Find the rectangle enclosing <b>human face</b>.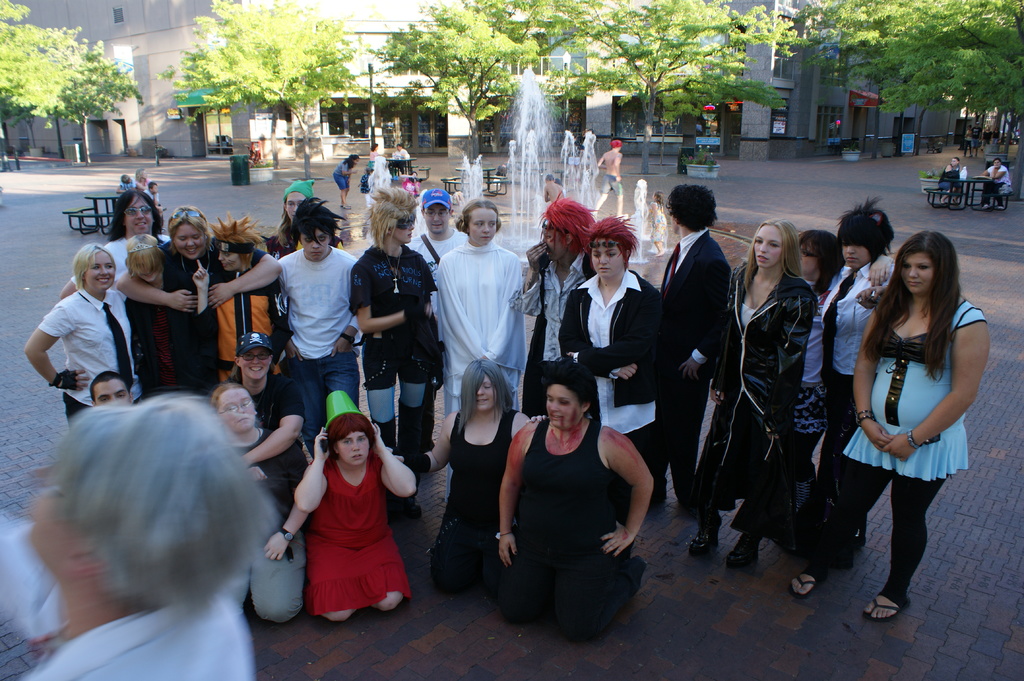
214, 246, 245, 268.
